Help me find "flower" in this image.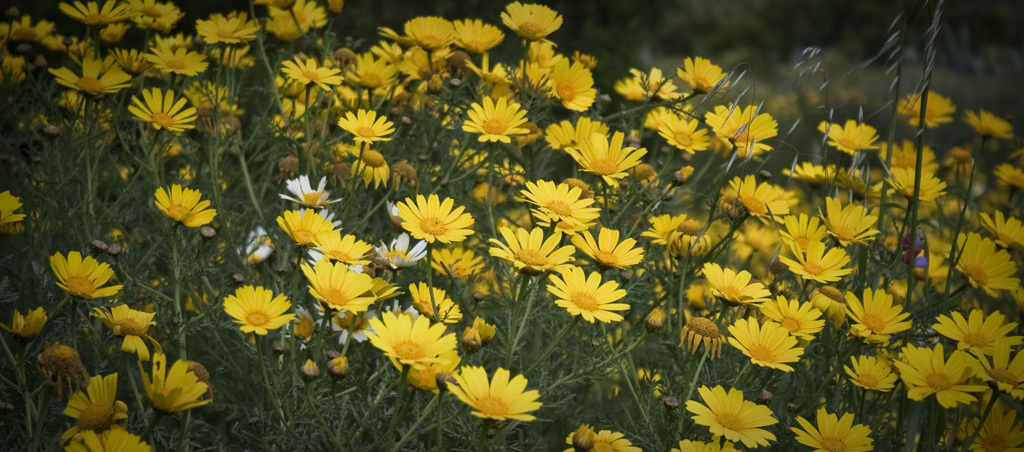
Found it: box=[502, 0, 562, 41].
